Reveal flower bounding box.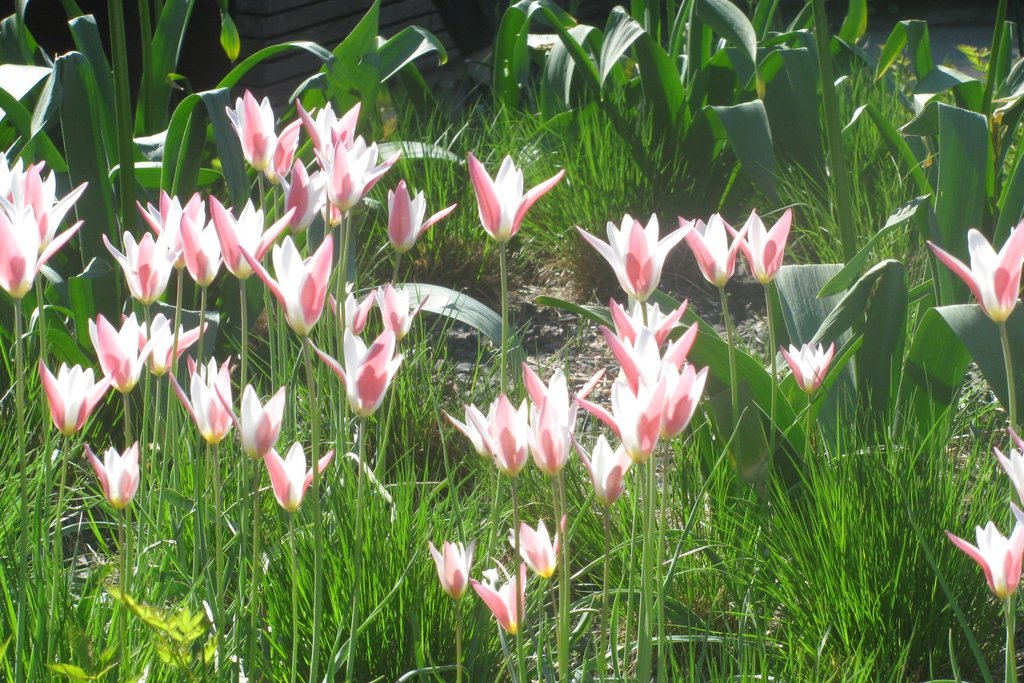
Revealed: l=945, t=513, r=1023, b=600.
